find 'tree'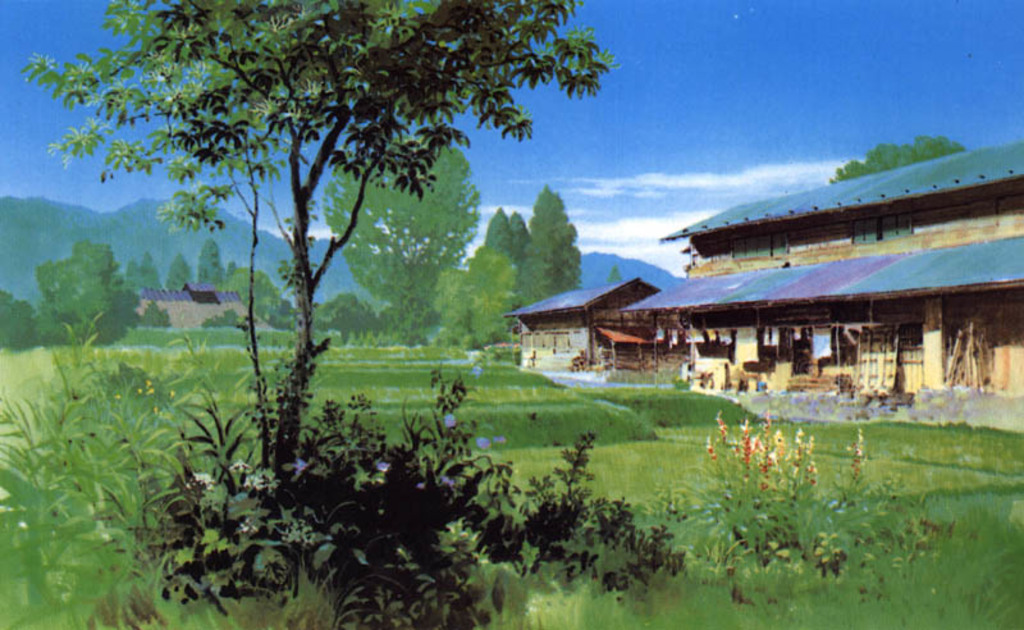
crop(316, 133, 485, 350)
